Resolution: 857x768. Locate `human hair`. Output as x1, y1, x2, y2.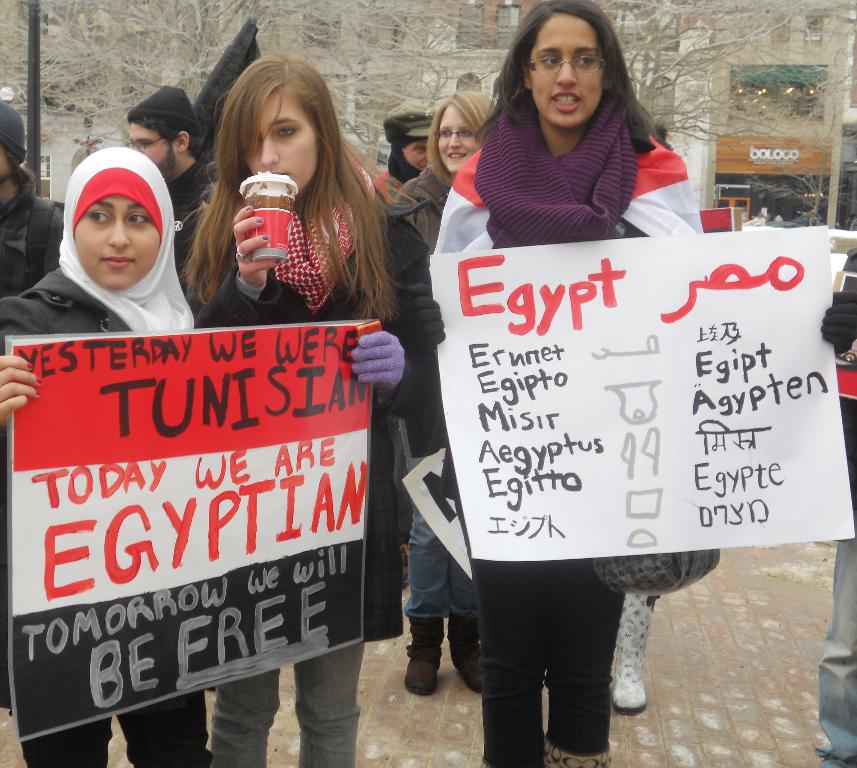
184, 55, 397, 318.
